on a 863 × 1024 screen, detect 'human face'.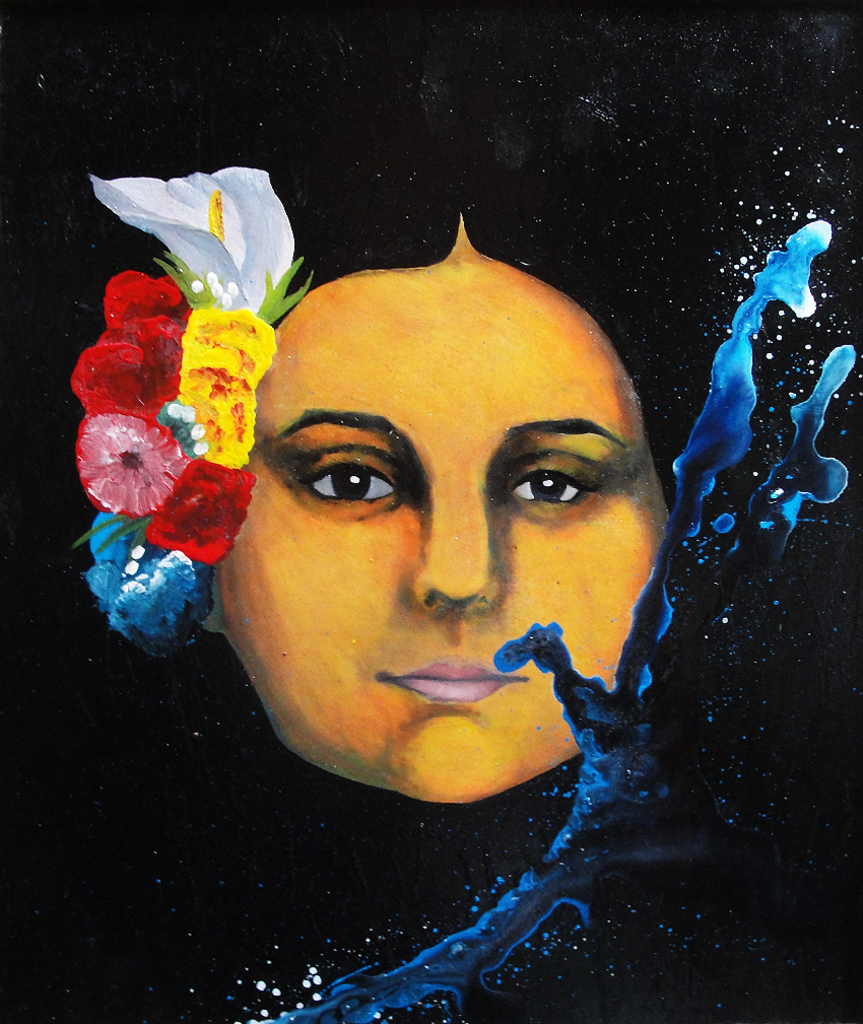
bbox(219, 247, 674, 804).
